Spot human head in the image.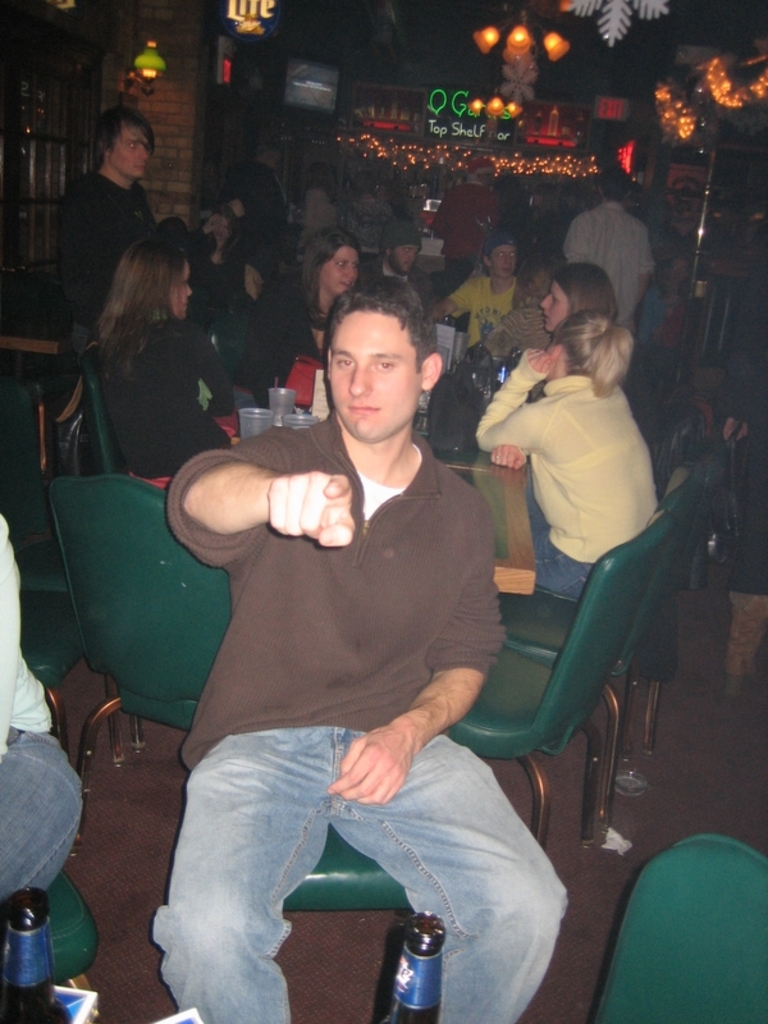
human head found at {"left": 159, "top": 221, "right": 193, "bottom": 252}.
